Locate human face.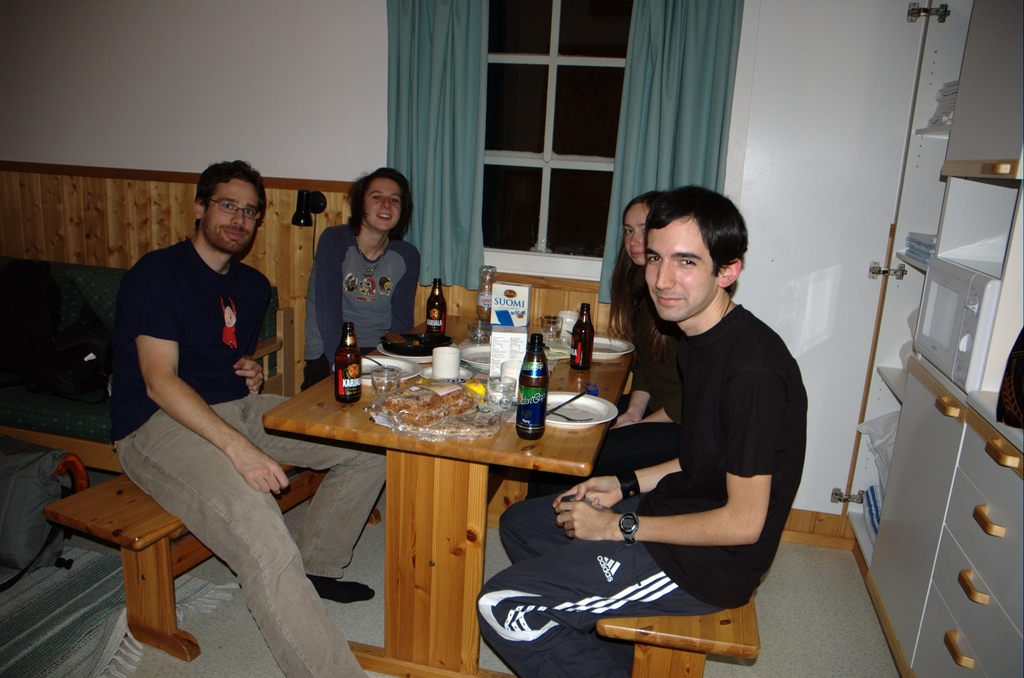
Bounding box: <region>619, 202, 649, 265</region>.
